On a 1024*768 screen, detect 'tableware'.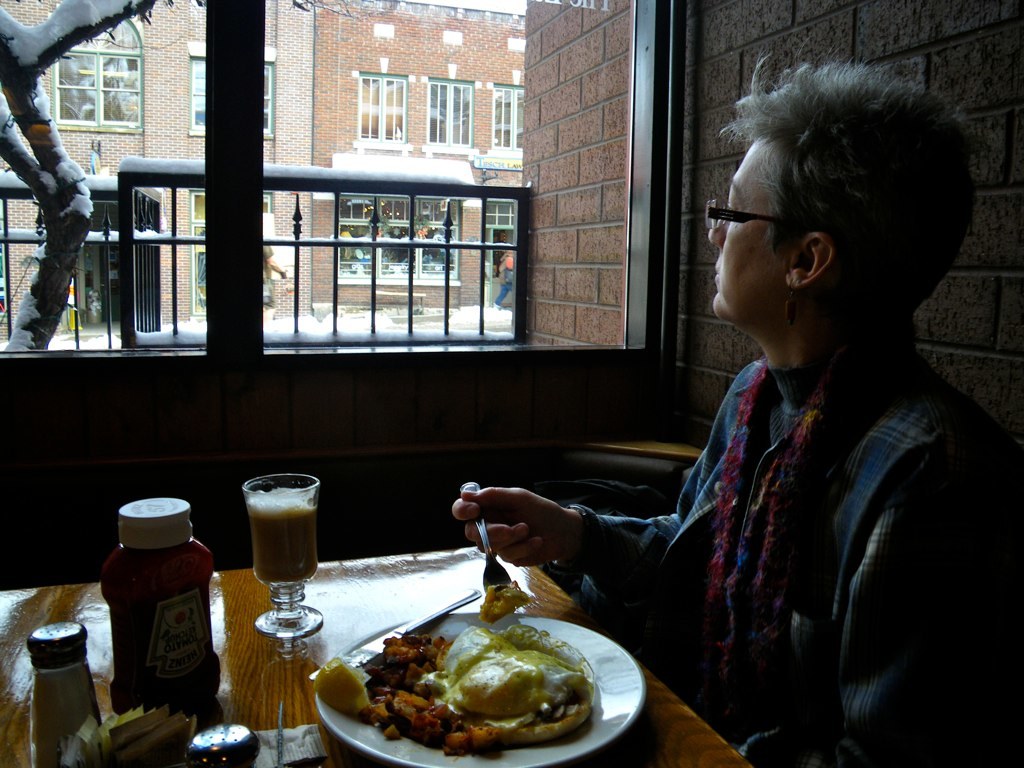
x1=461, y1=481, x2=517, y2=594.
